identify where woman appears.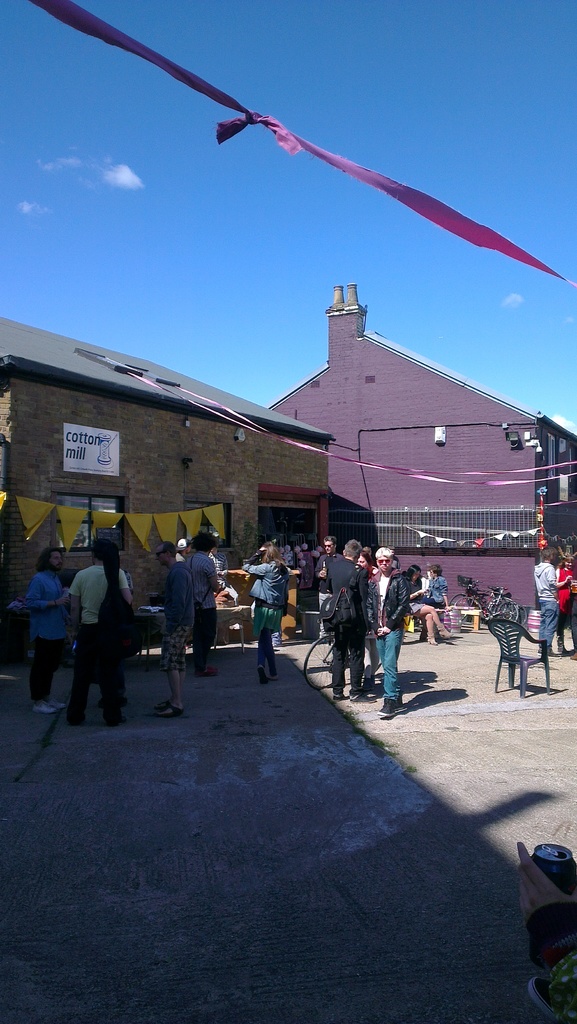
Appears at <bbox>18, 540, 74, 717</bbox>.
